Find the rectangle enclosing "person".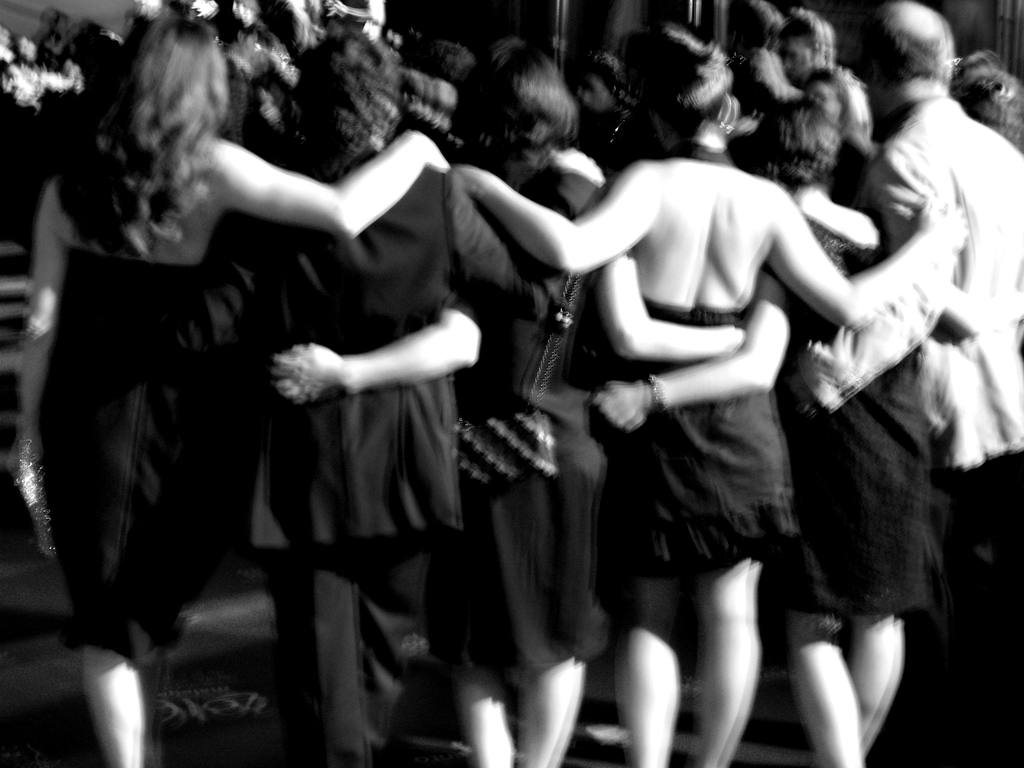
box=[781, 6, 880, 143].
